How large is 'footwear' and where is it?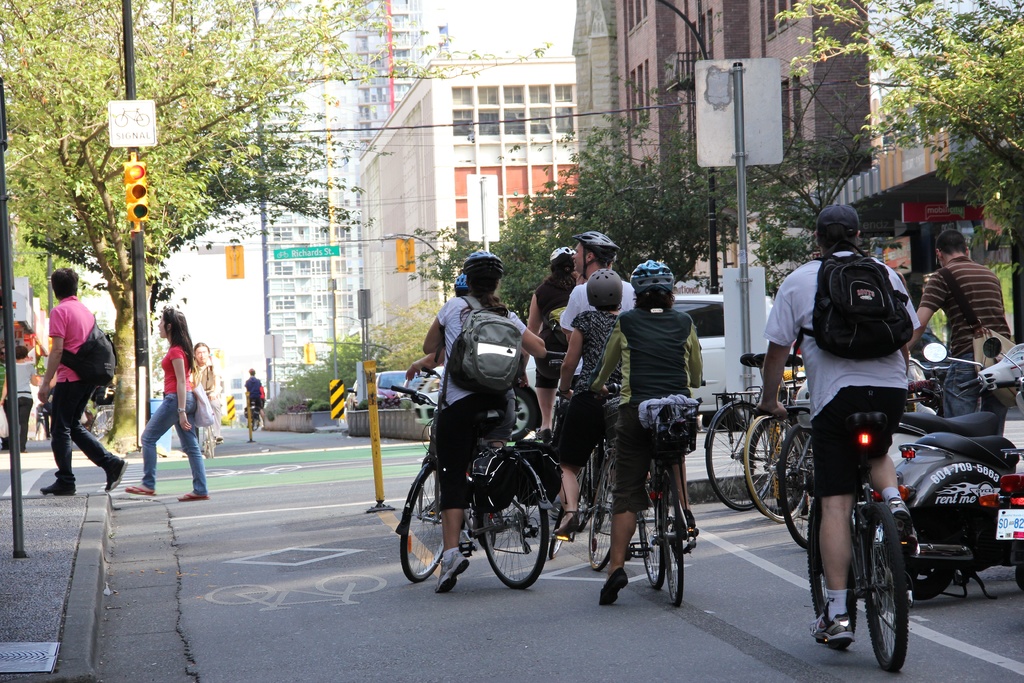
Bounding box: <region>886, 491, 920, 542</region>.
